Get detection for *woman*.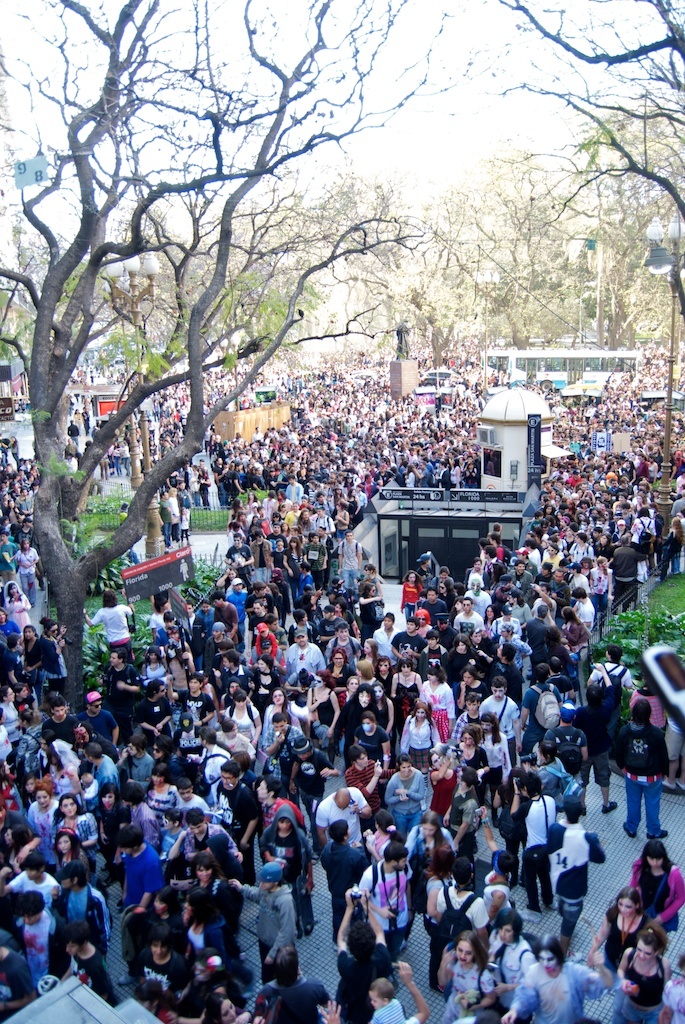
Detection: locate(336, 501, 351, 540).
